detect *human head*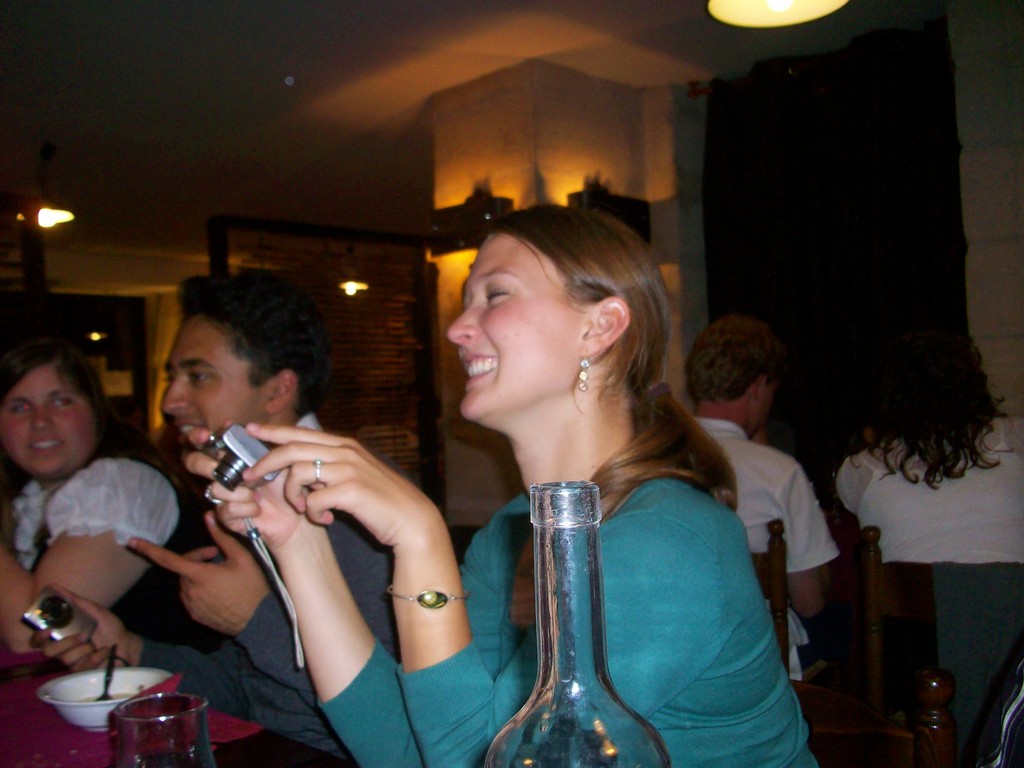
crop(0, 335, 107, 479)
